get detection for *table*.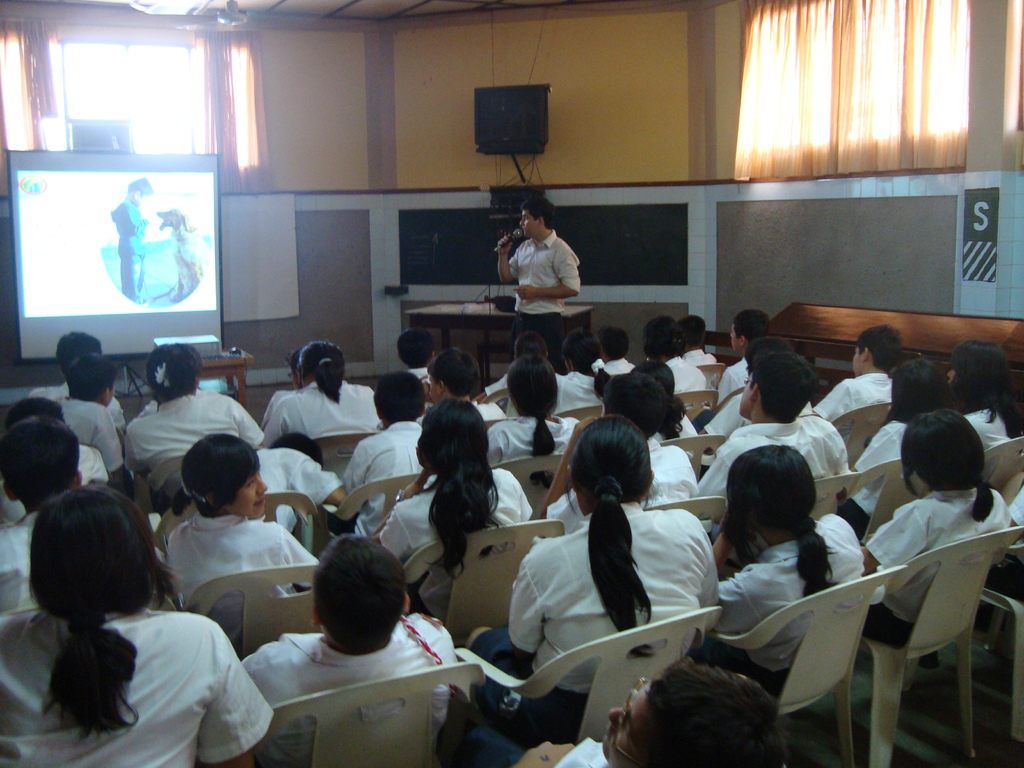
Detection: box(765, 296, 1023, 383).
